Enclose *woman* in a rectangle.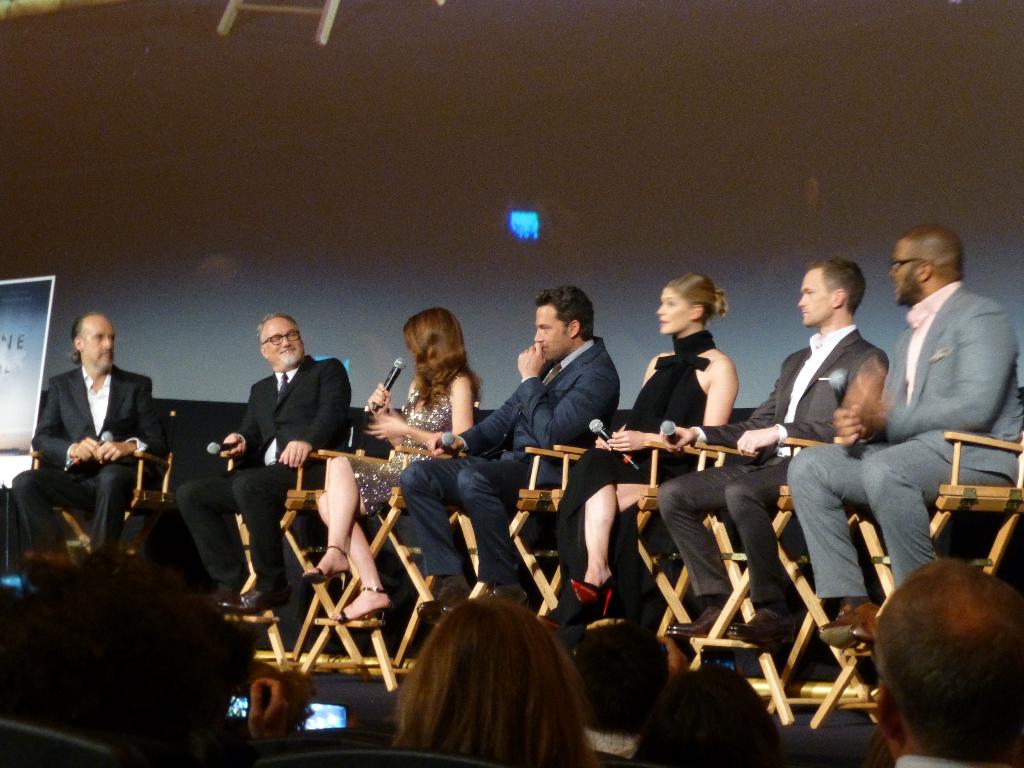
Rect(547, 271, 741, 658).
